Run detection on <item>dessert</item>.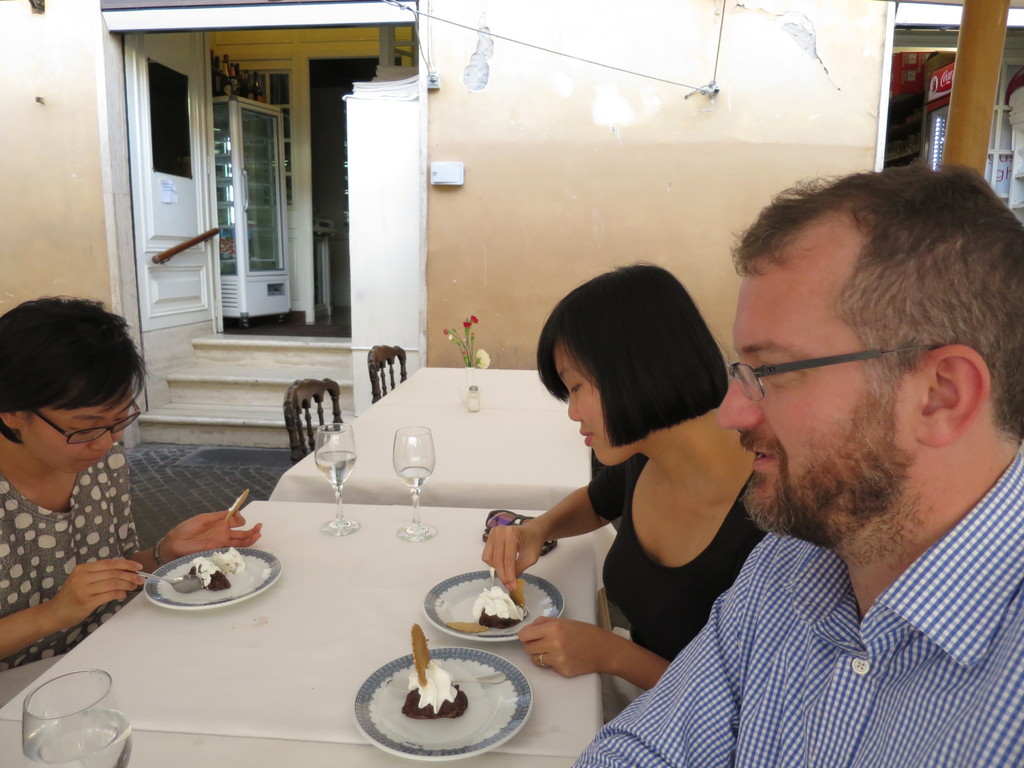
Result: <region>474, 588, 531, 627</region>.
